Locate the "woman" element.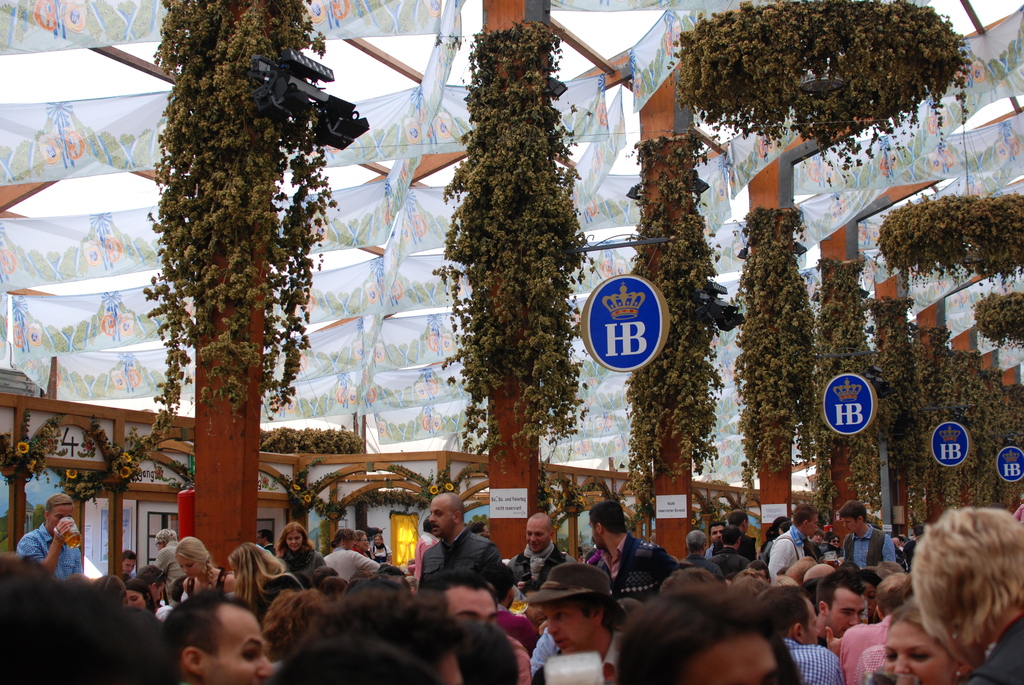
Element bbox: locate(175, 537, 241, 602).
